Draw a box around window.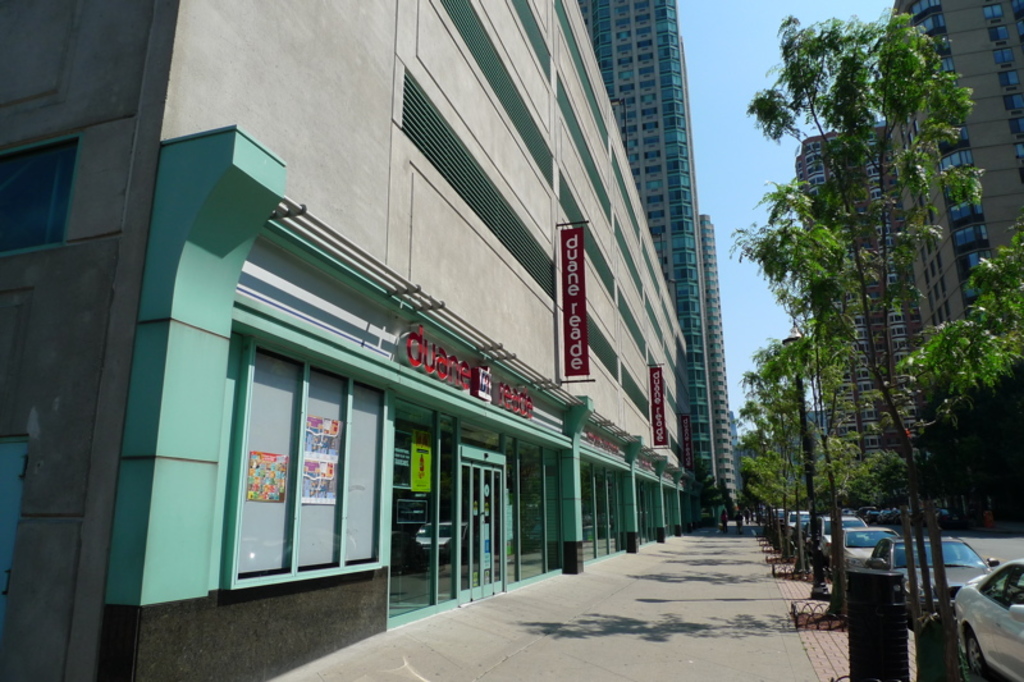
233:333:390:599.
